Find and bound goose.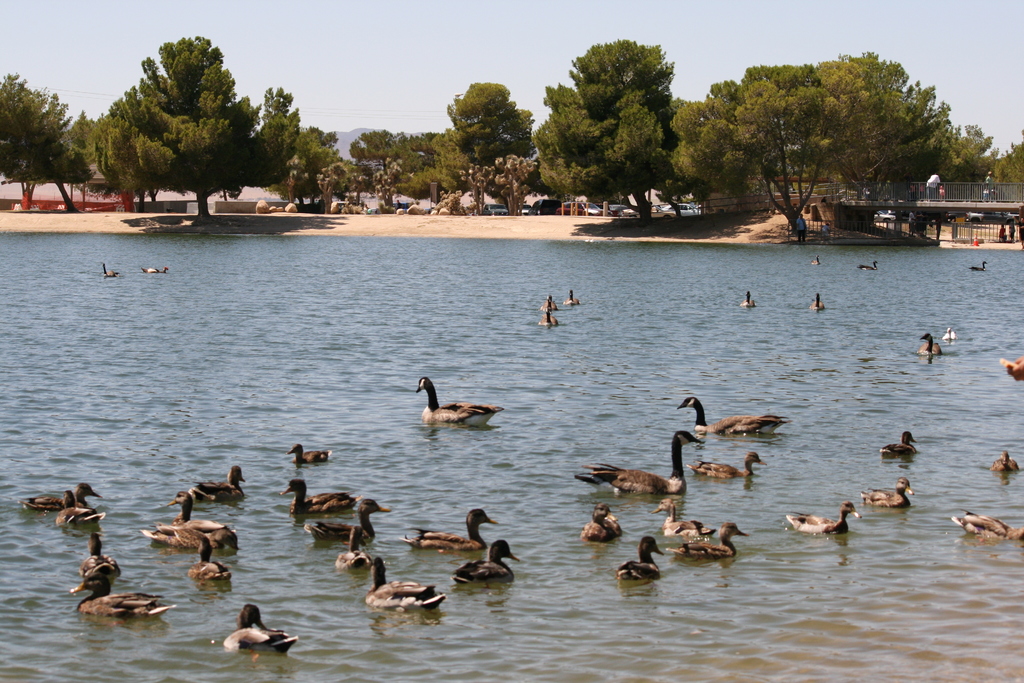
Bound: <bbox>812, 294, 830, 314</bbox>.
